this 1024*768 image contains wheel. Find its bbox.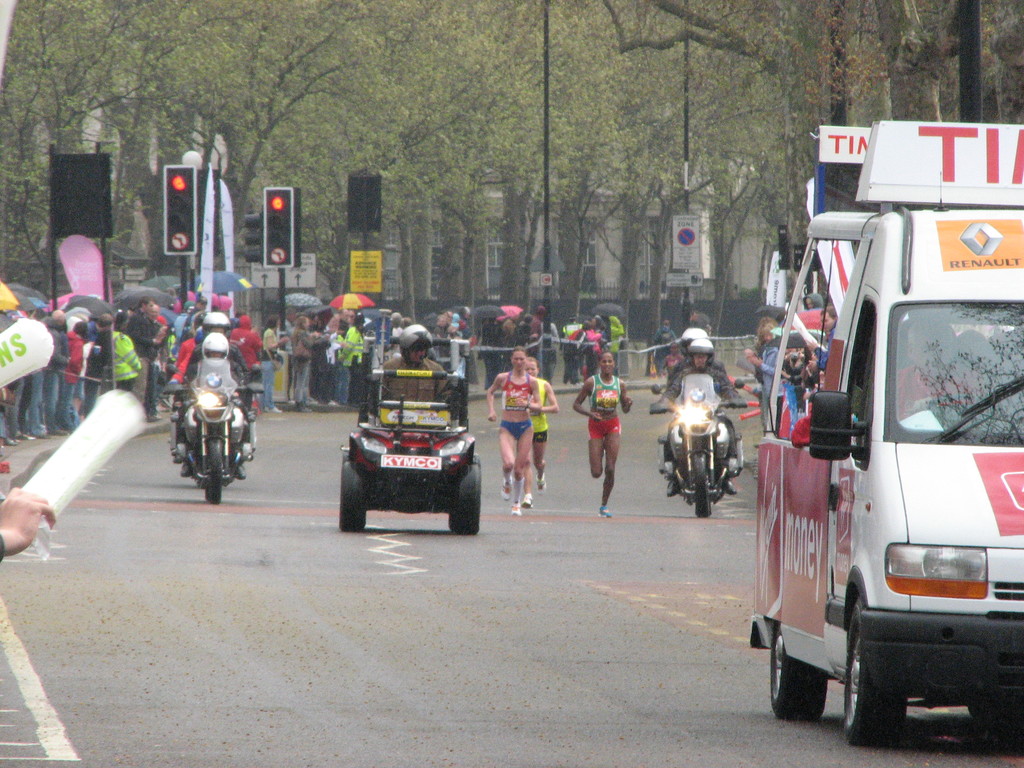
box(771, 629, 826, 717).
